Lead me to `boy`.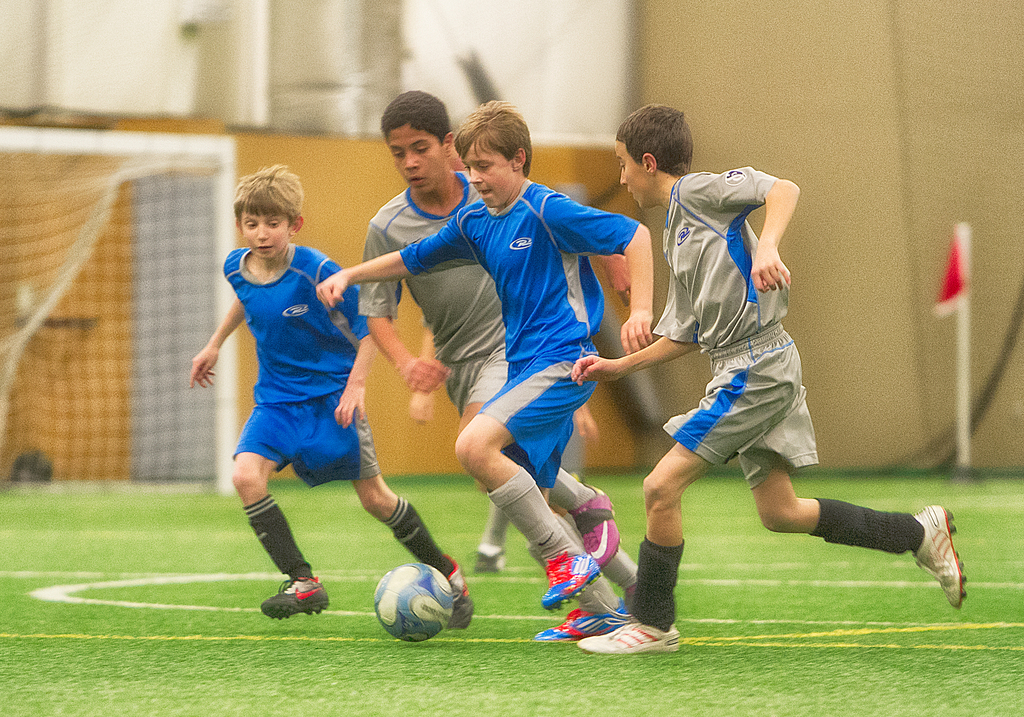
Lead to 166,161,471,622.
